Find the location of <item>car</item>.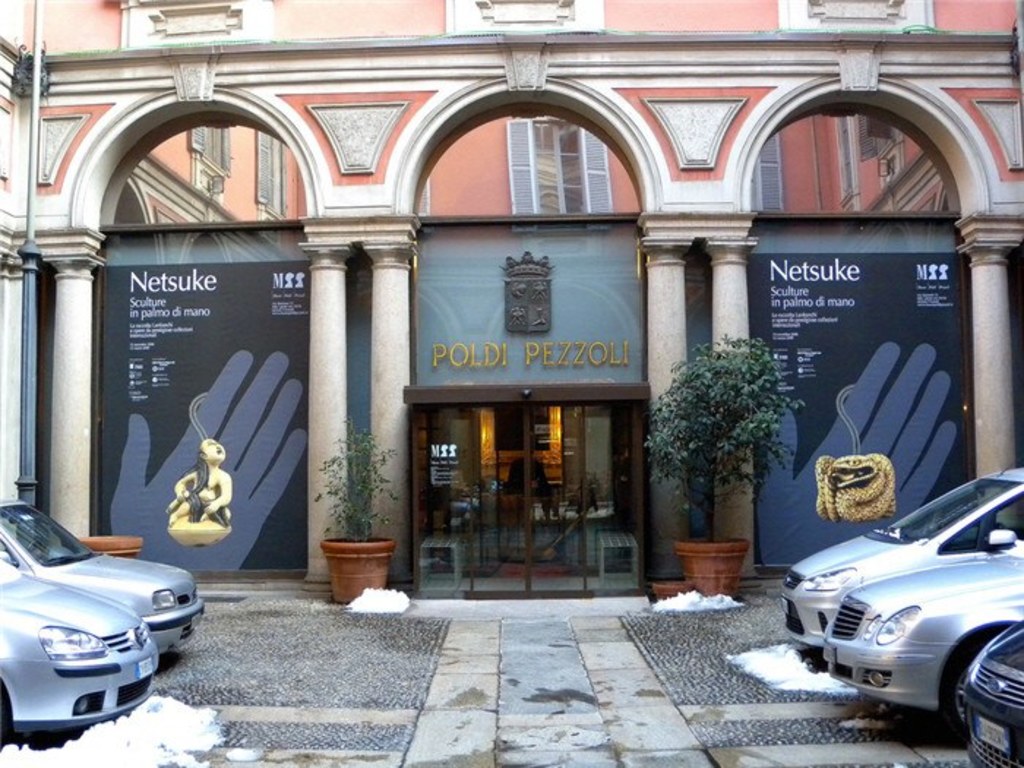
Location: Rect(961, 613, 1023, 767).
